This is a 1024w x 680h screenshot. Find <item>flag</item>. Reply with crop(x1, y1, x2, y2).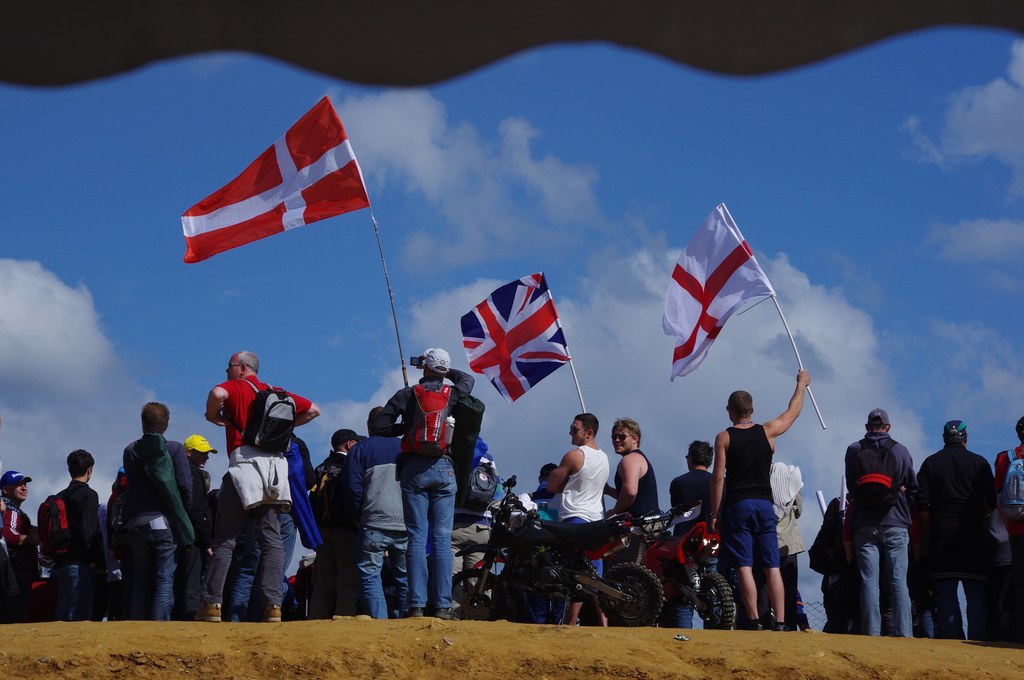
crop(657, 201, 777, 384).
